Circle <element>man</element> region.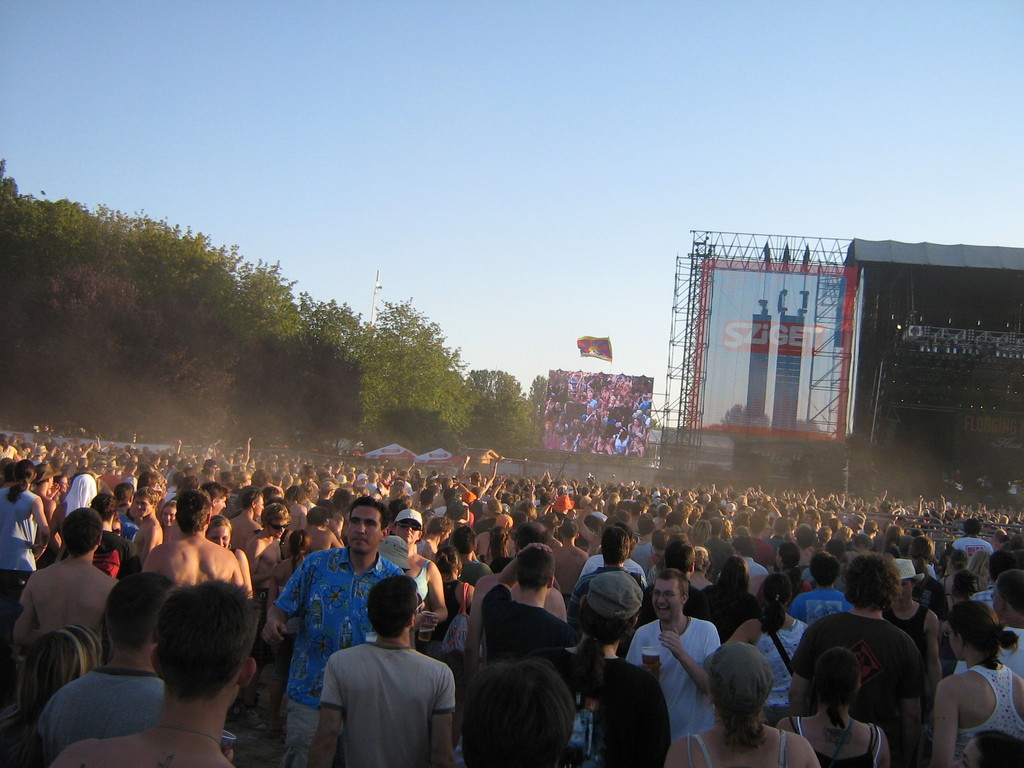
Region: [x1=480, y1=540, x2=582, y2=666].
